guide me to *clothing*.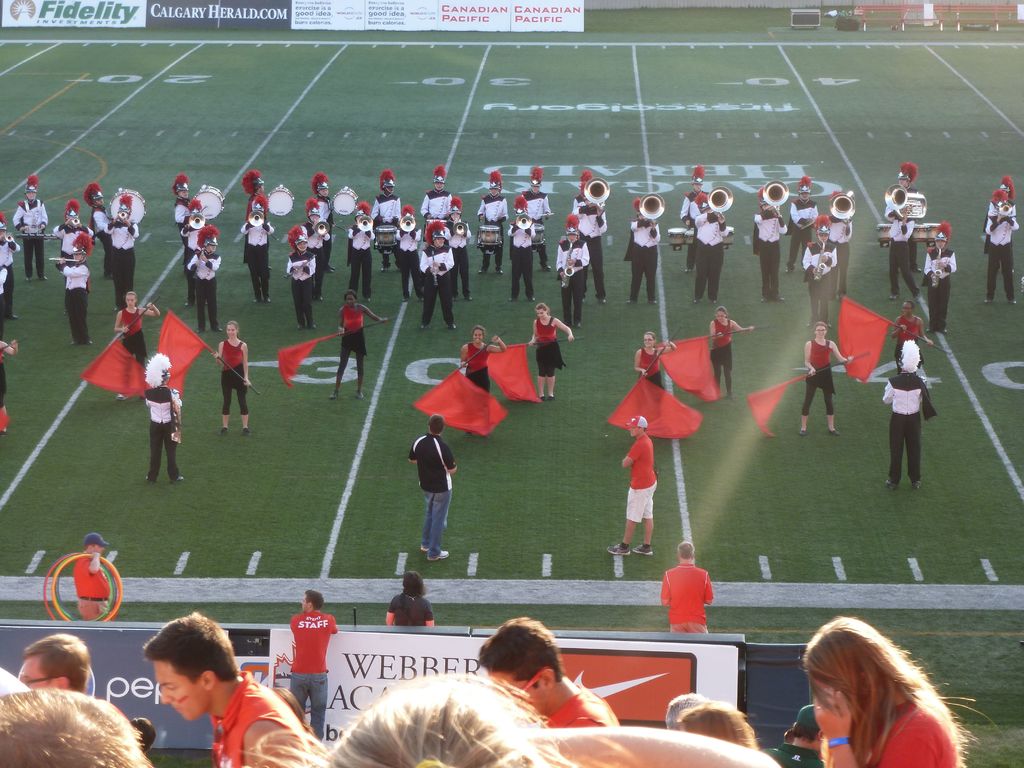
Guidance: <bbox>422, 192, 449, 218</bbox>.
